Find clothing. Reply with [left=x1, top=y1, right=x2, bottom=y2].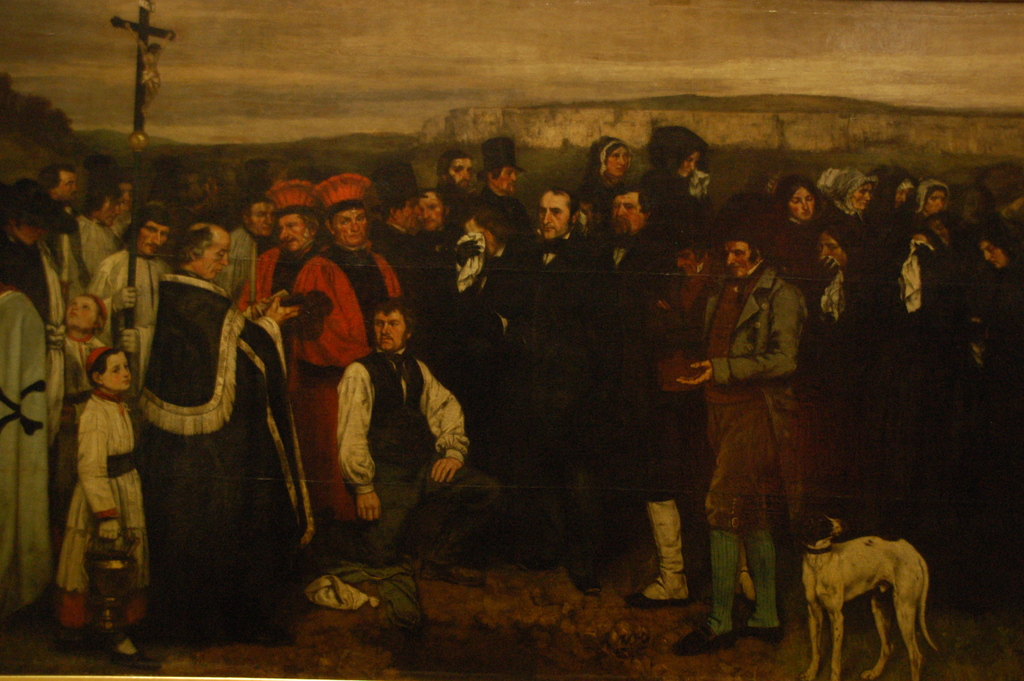
[left=971, top=221, right=1022, bottom=395].
